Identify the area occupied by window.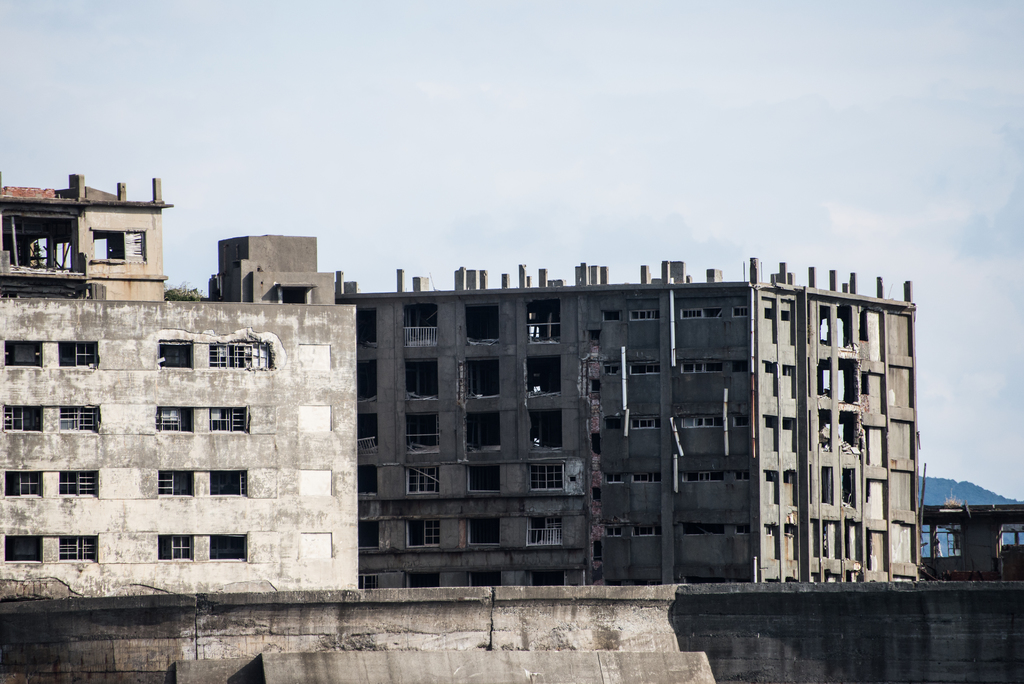
Area: 156/406/189/434.
